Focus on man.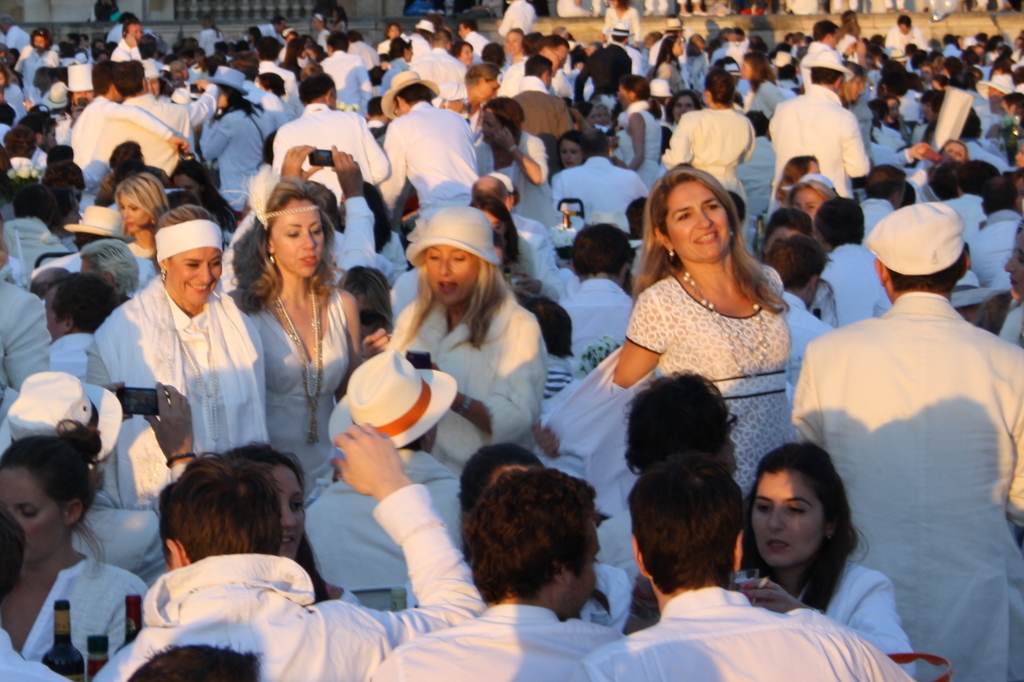
Focused at <bbox>685, 31, 711, 92</bbox>.
